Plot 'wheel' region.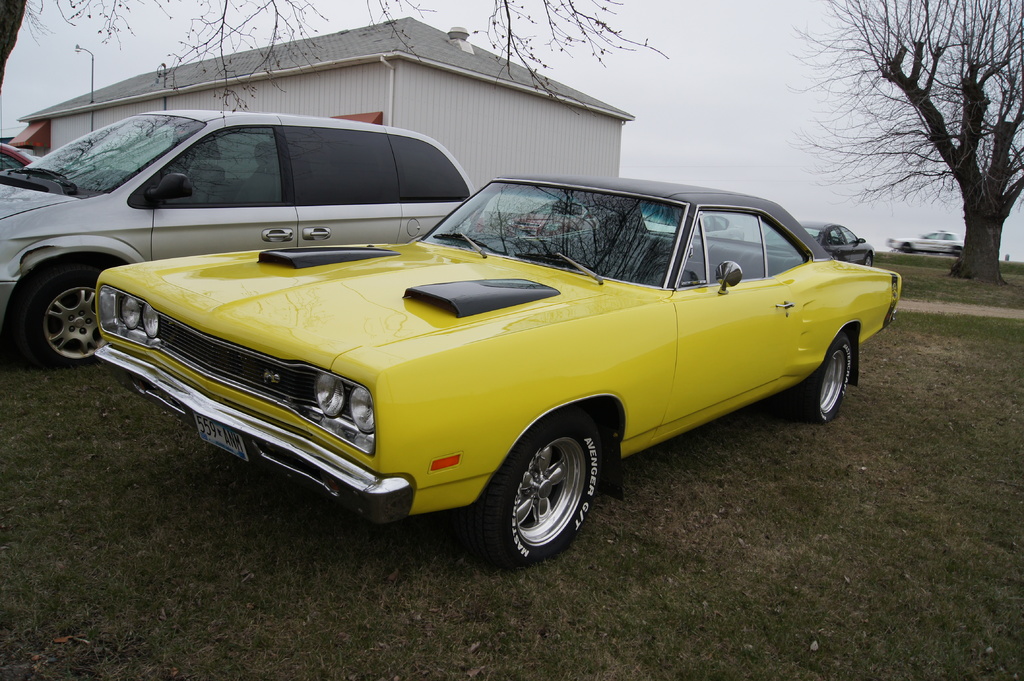
Plotted at box=[812, 333, 854, 426].
